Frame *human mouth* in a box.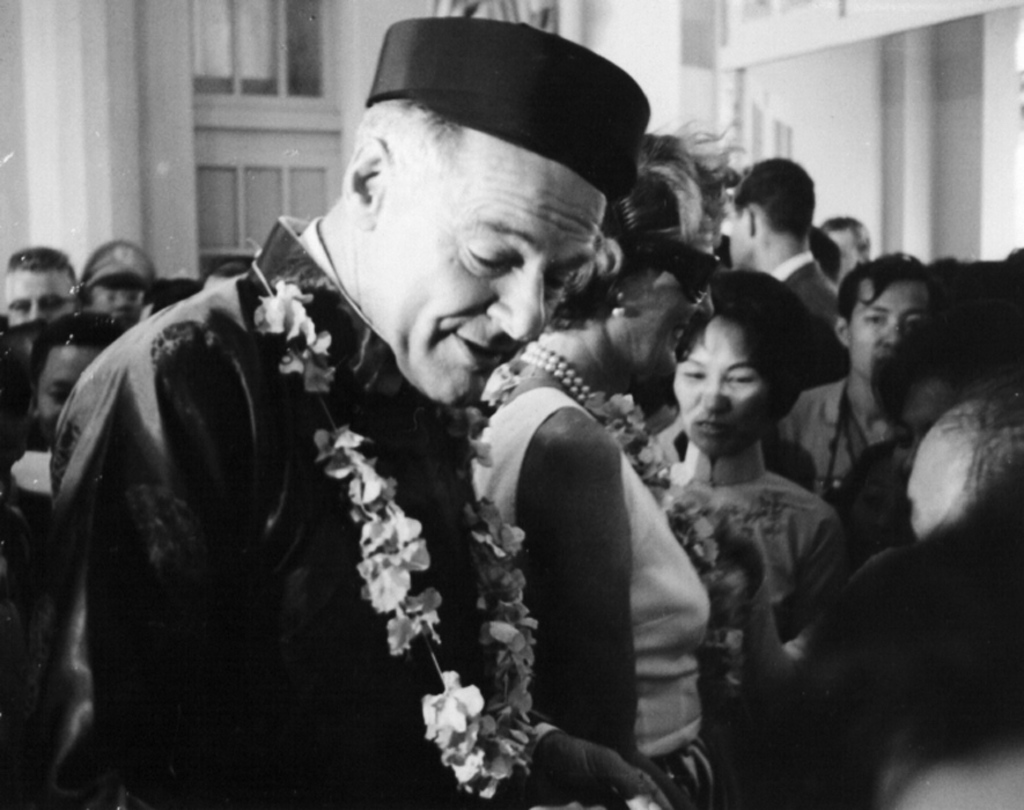
Rect(461, 332, 511, 374).
